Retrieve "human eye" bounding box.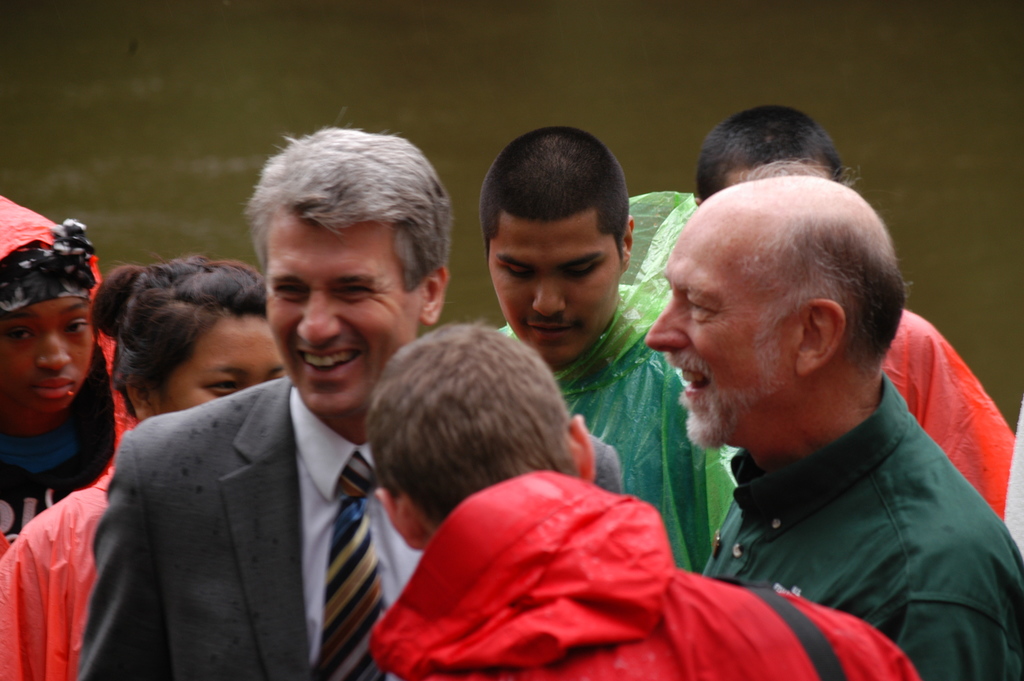
Bounding box: BBox(59, 315, 90, 338).
